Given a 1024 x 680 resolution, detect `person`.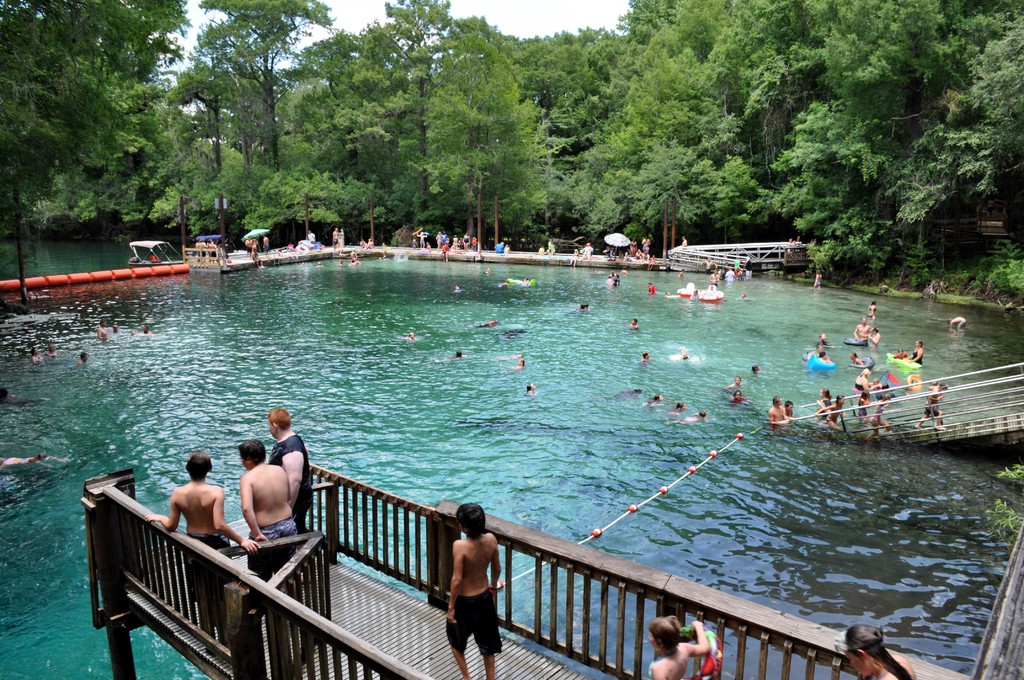
645, 394, 662, 407.
